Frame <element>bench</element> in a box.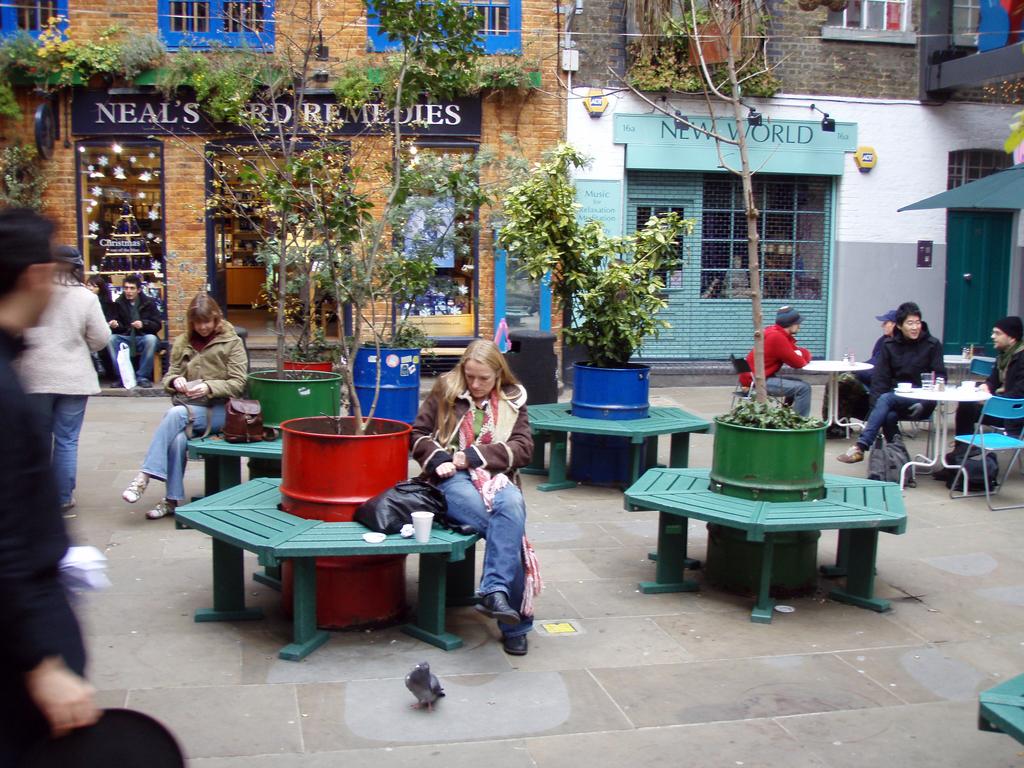
<box>960,675,1023,748</box>.
